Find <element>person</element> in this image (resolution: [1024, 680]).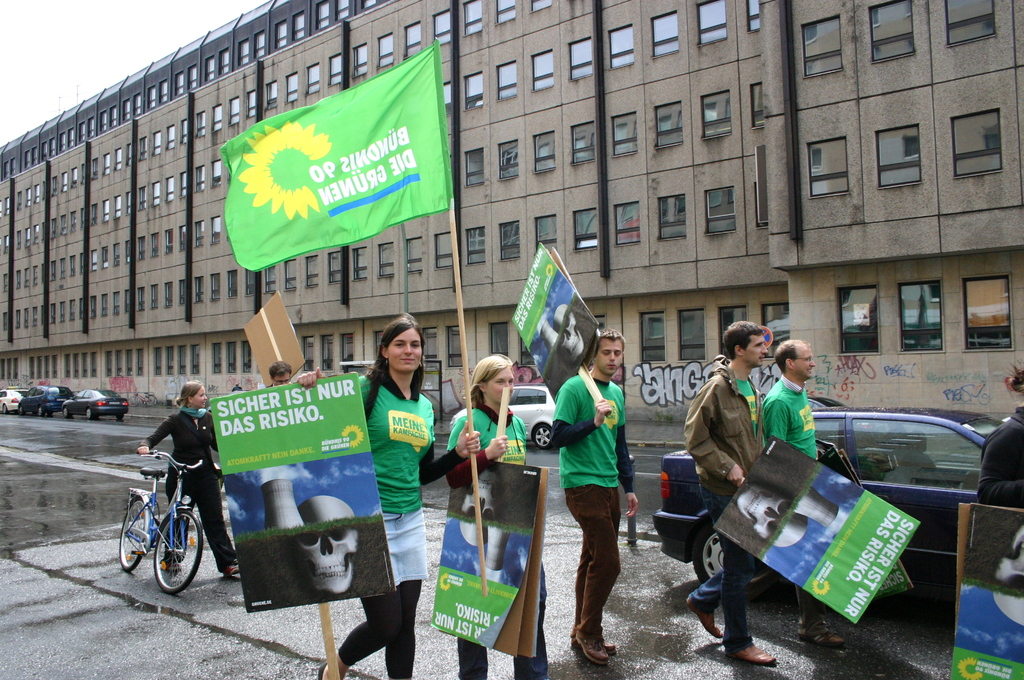
left=682, top=321, right=776, bottom=670.
